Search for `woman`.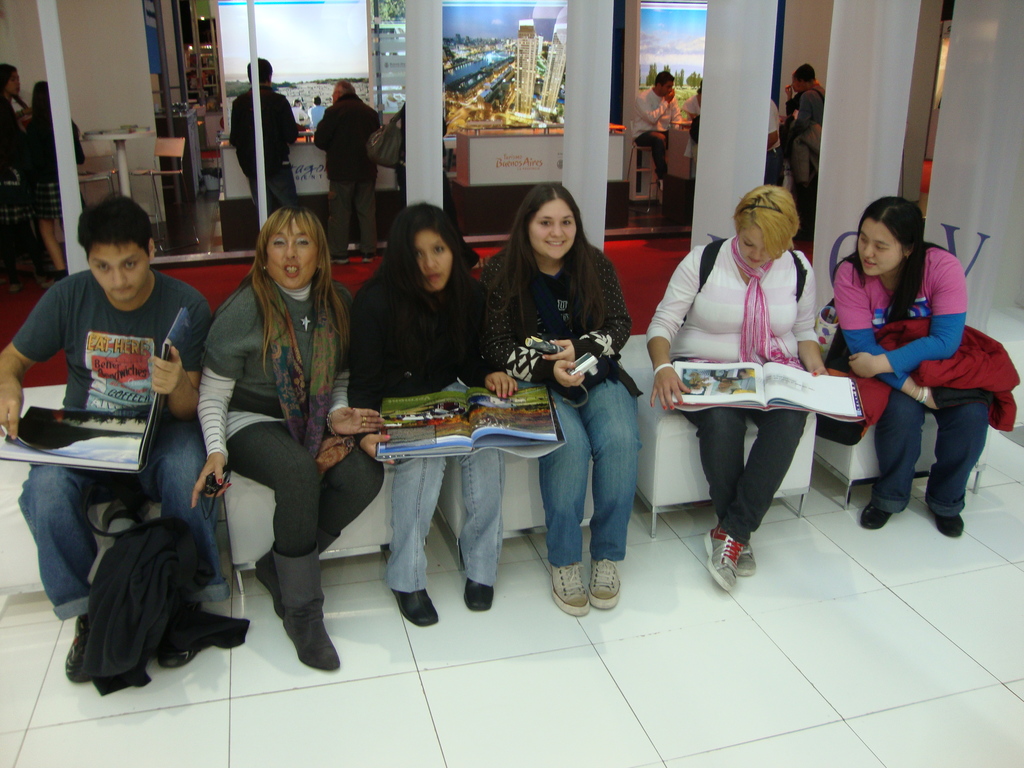
Found at (x1=825, y1=193, x2=996, y2=537).
